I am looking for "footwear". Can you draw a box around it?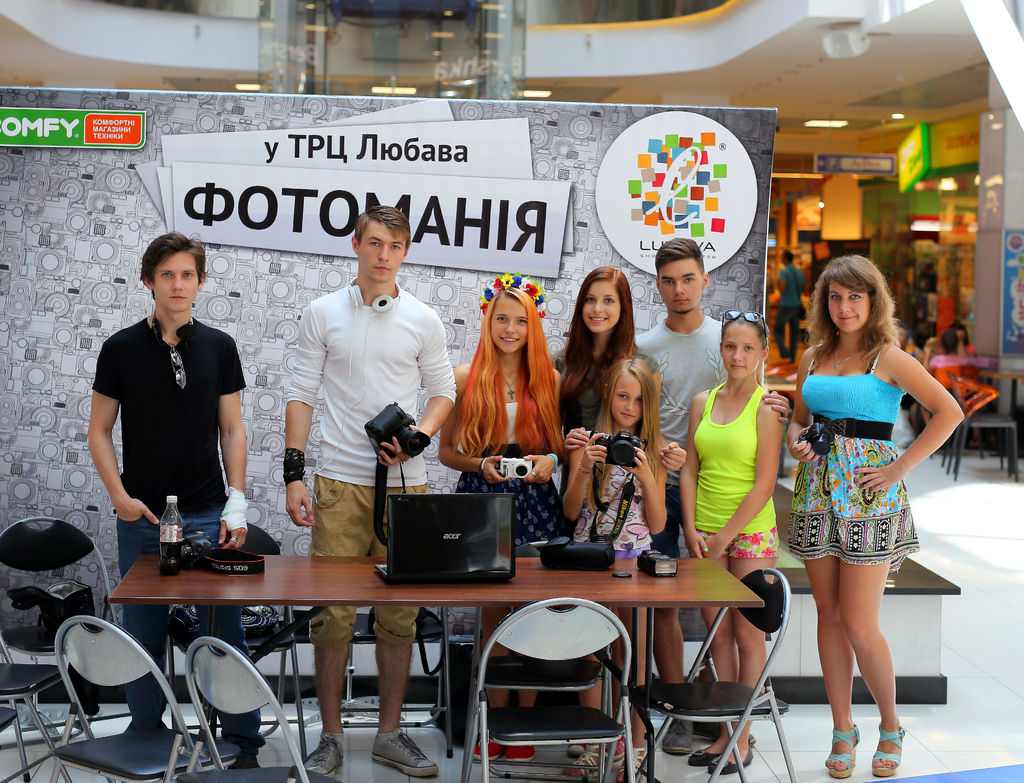
Sure, the bounding box is [left=614, top=745, right=647, bottom=780].
